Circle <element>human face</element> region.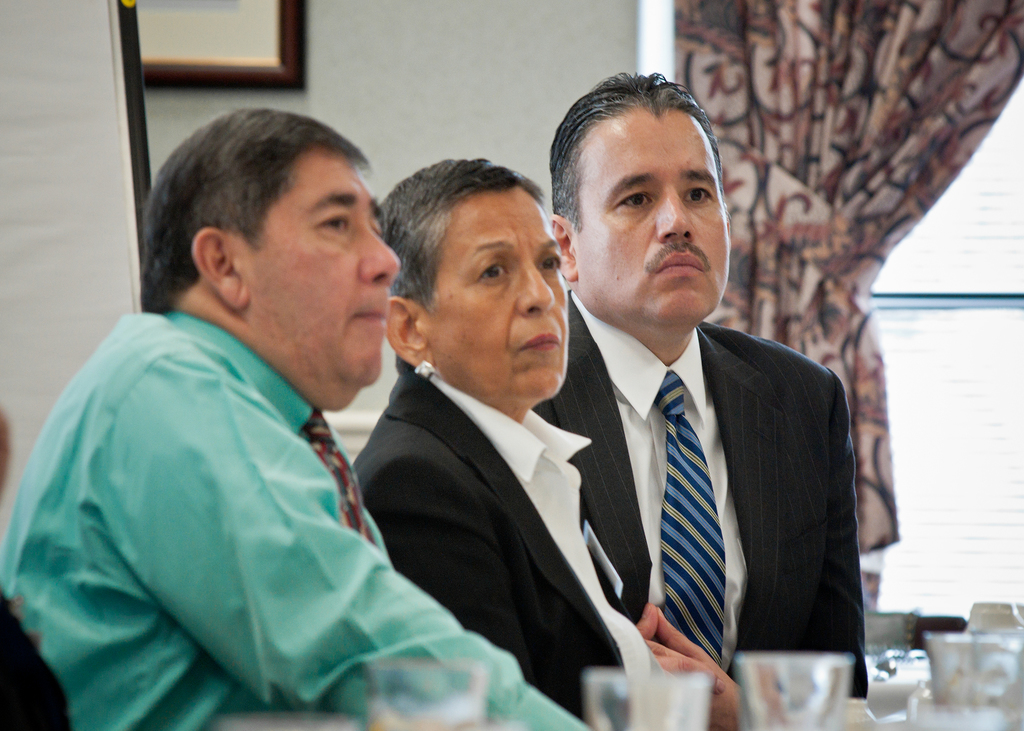
Region: bbox=(566, 102, 728, 326).
